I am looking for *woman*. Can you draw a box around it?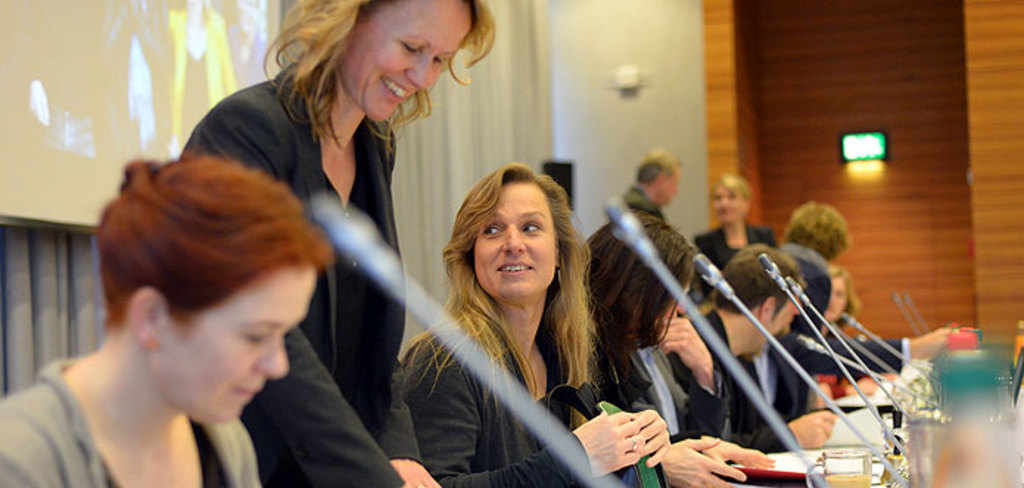
Sure, the bounding box is <bbox>692, 168, 781, 279</bbox>.
